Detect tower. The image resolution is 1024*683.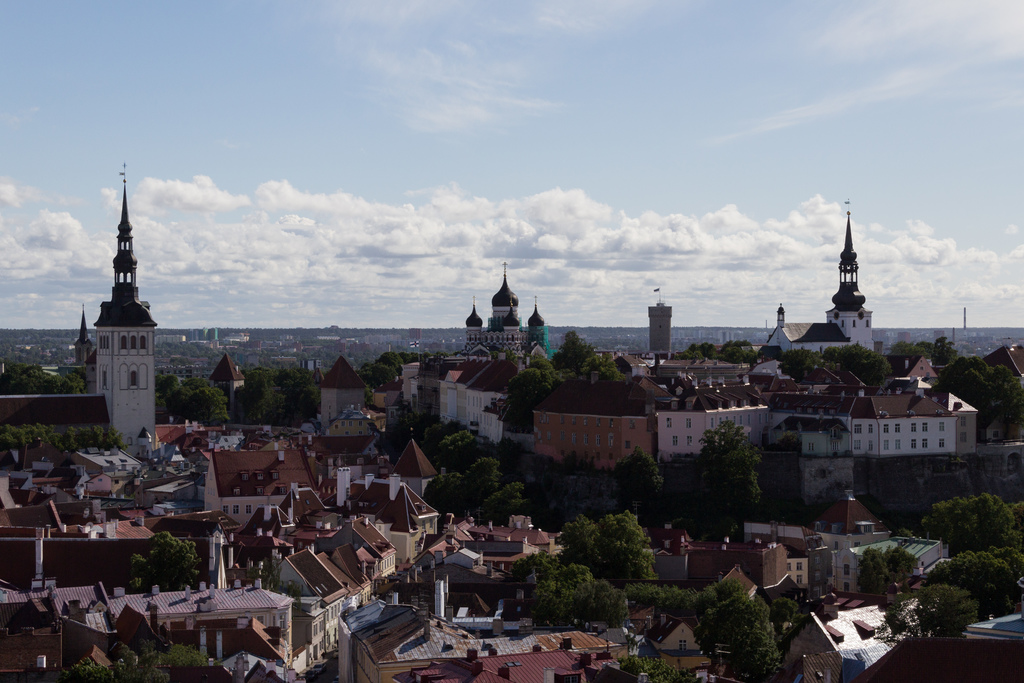
locate(86, 148, 158, 459).
